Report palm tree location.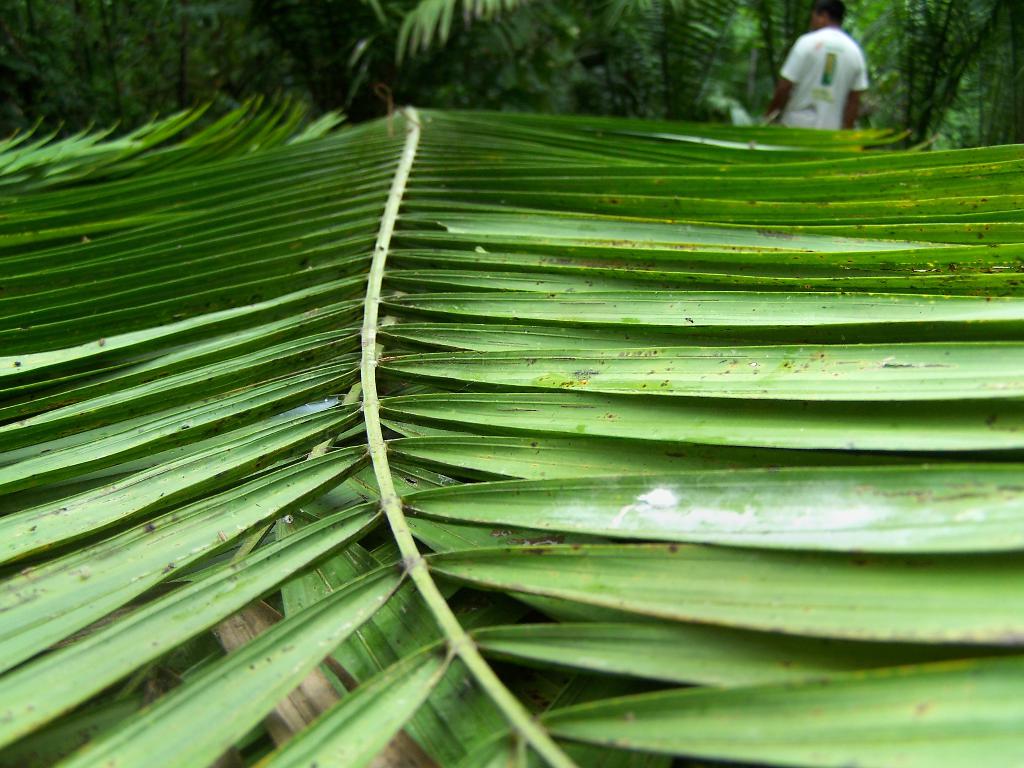
Report: (x1=0, y1=0, x2=1023, y2=767).
